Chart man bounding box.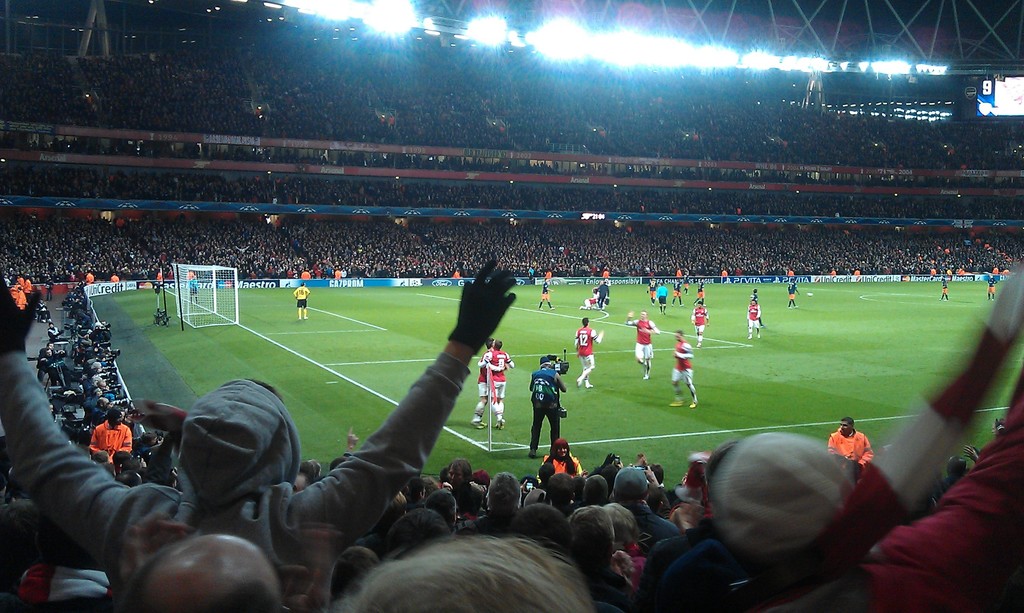
Charted: left=671, top=279, right=684, bottom=306.
